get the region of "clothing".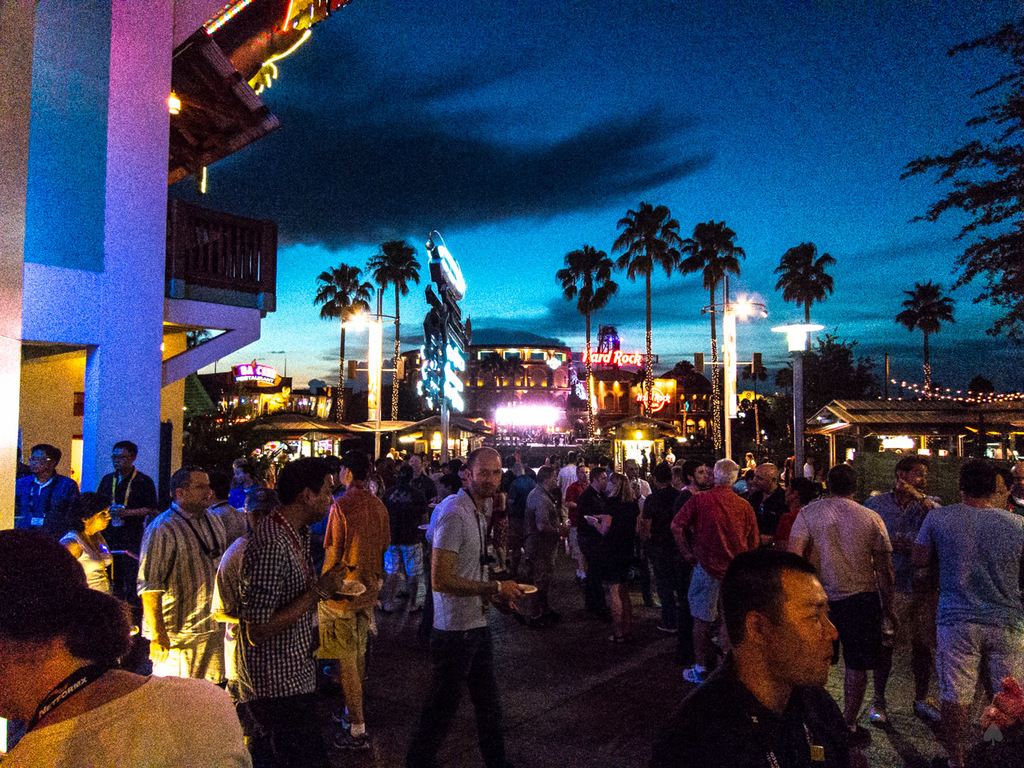
(x1=570, y1=482, x2=638, y2=589).
